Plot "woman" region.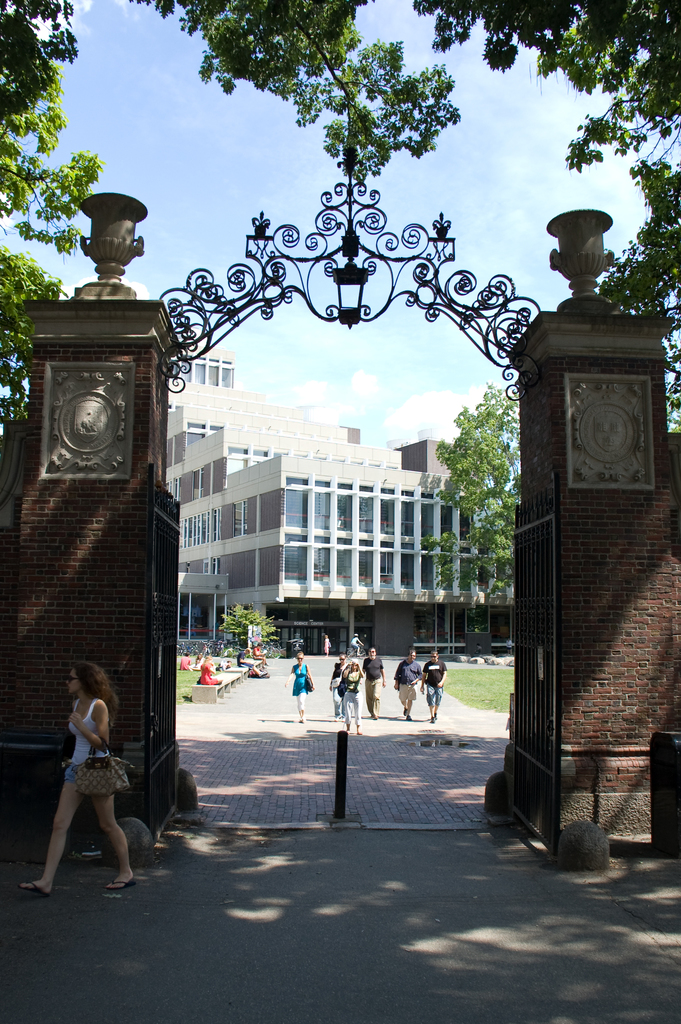
Plotted at bbox=(284, 652, 316, 723).
